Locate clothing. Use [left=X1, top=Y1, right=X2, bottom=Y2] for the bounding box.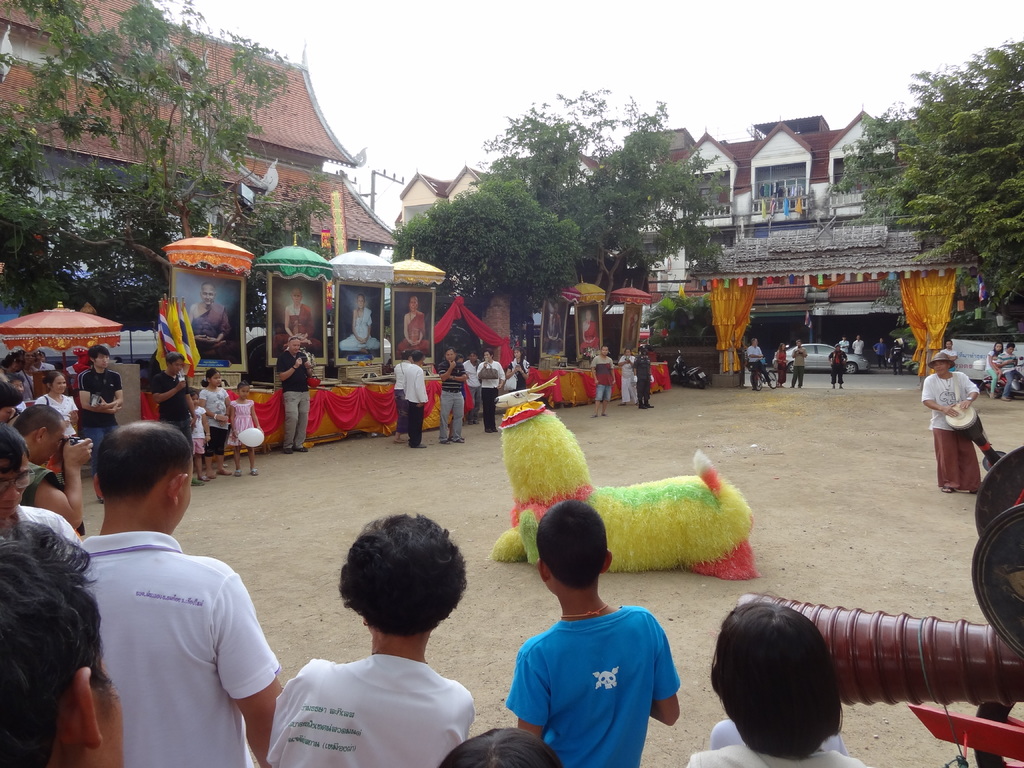
[left=923, top=369, right=978, bottom=499].
